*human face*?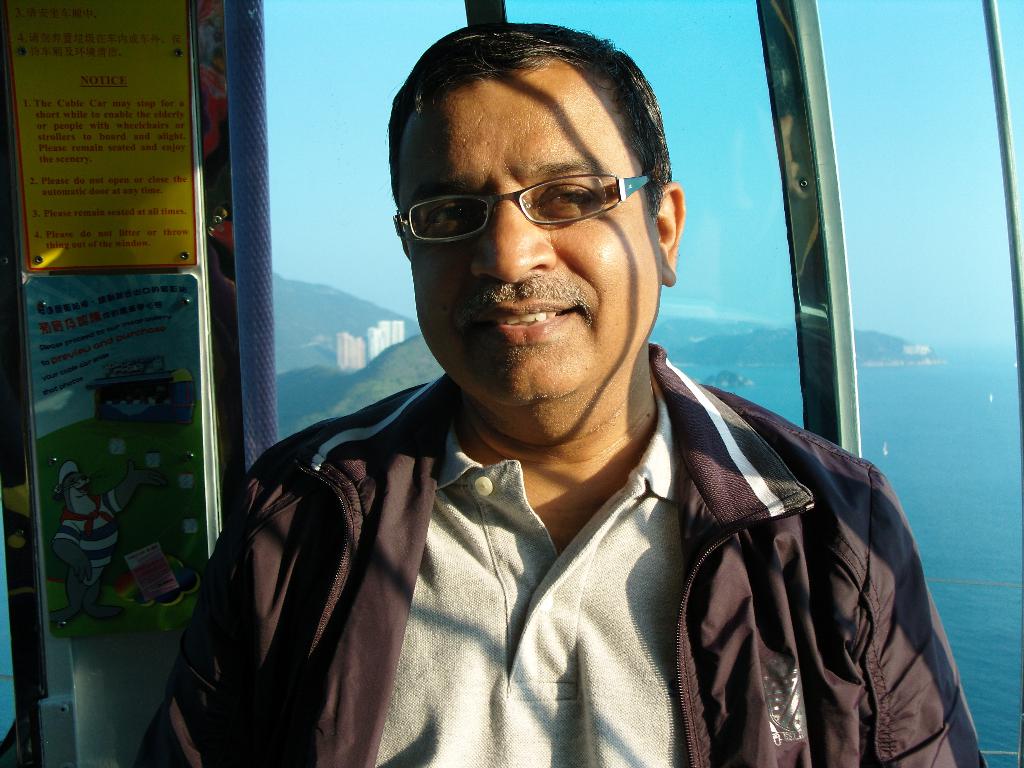
[left=388, top=86, right=660, bottom=399]
